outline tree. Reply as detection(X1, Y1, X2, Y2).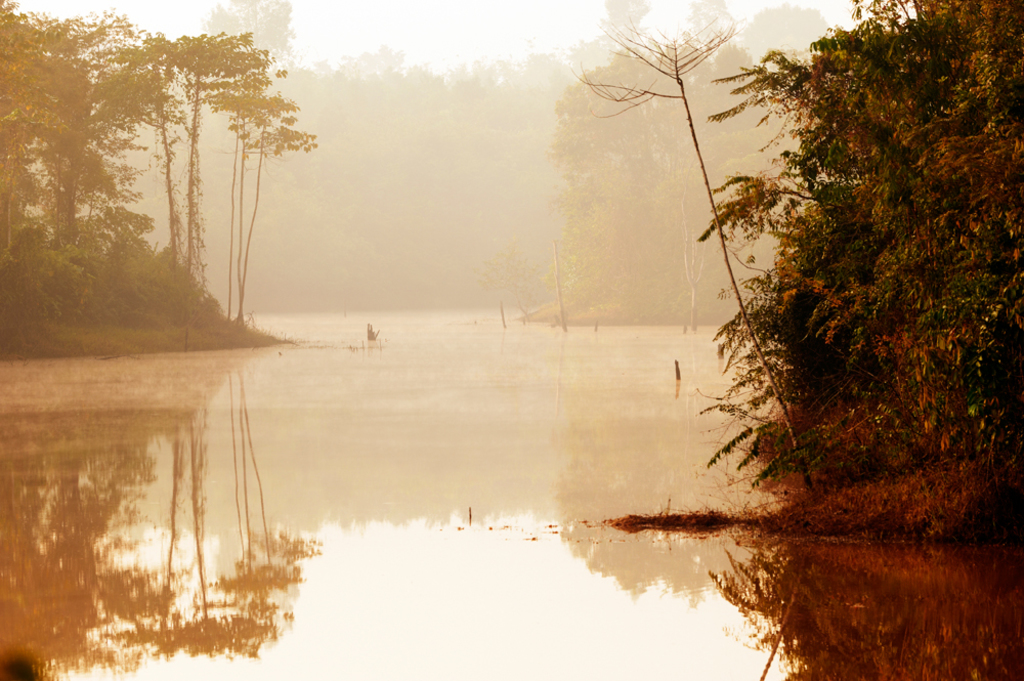
detection(562, 25, 810, 495).
